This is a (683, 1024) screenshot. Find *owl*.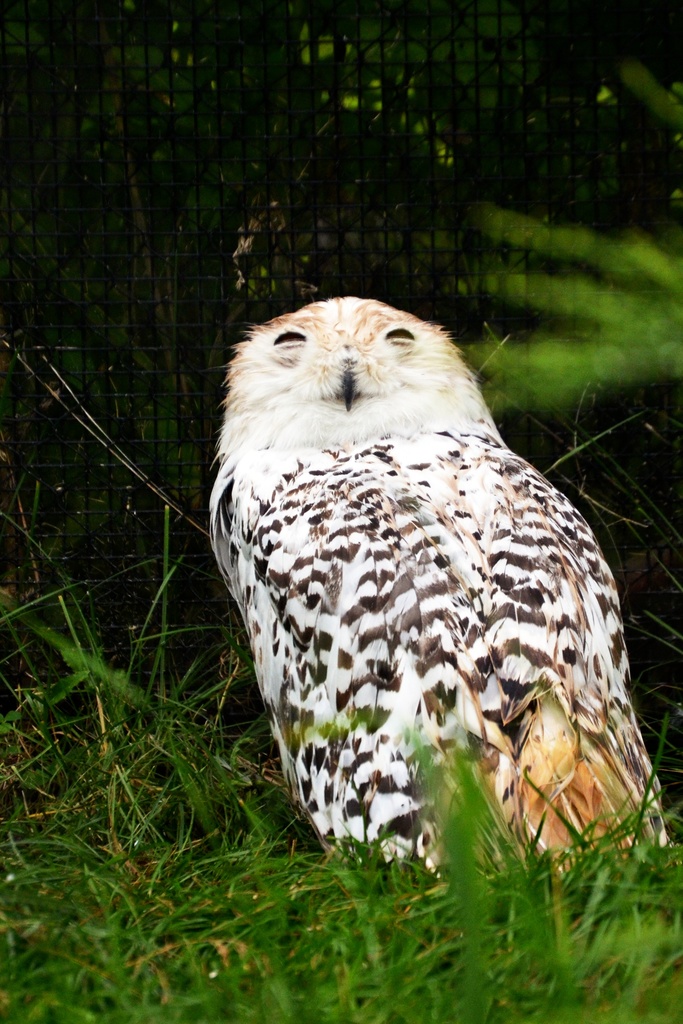
Bounding box: left=207, top=292, right=674, bottom=879.
